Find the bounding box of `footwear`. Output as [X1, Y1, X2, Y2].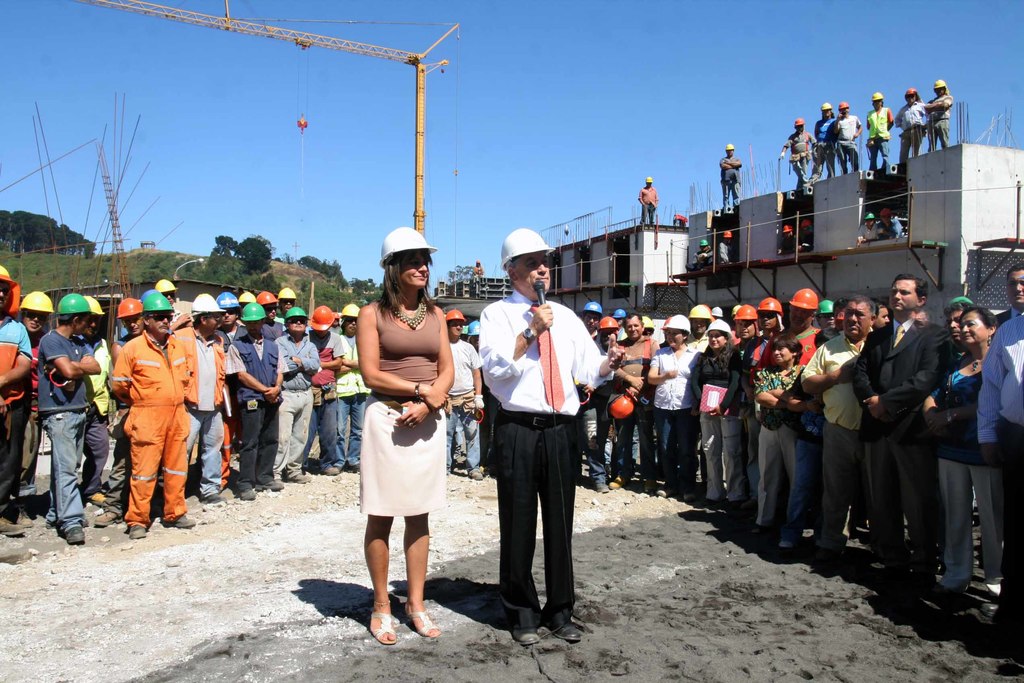
[614, 476, 625, 487].
